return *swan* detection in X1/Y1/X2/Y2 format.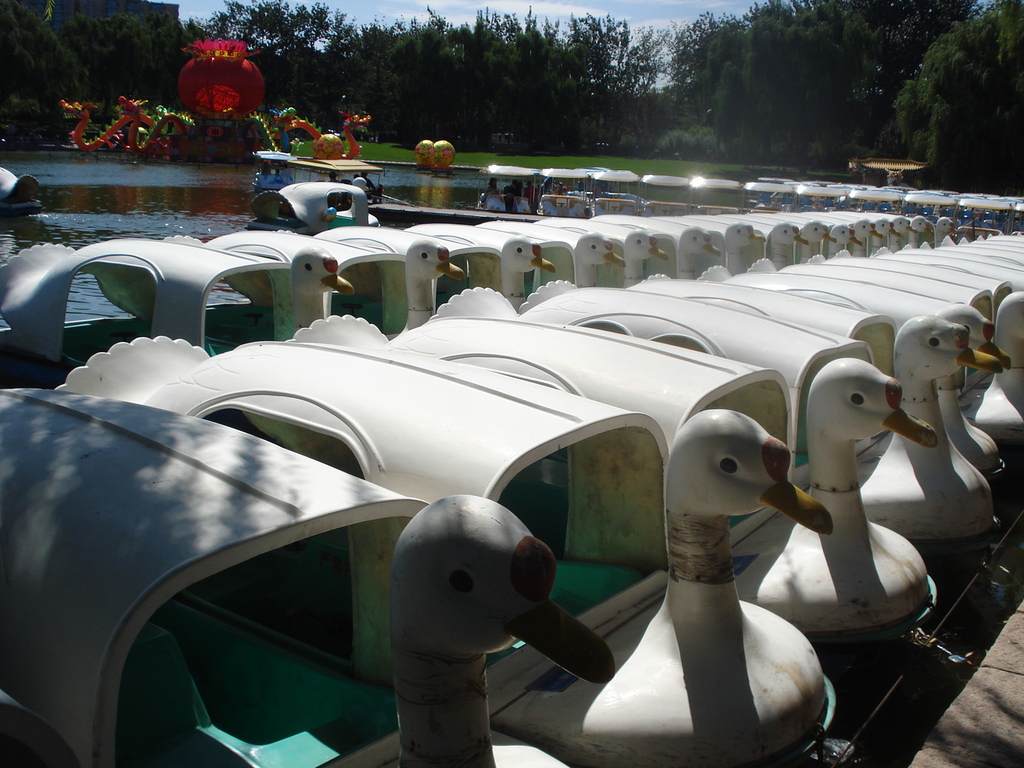
855/214/879/260.
